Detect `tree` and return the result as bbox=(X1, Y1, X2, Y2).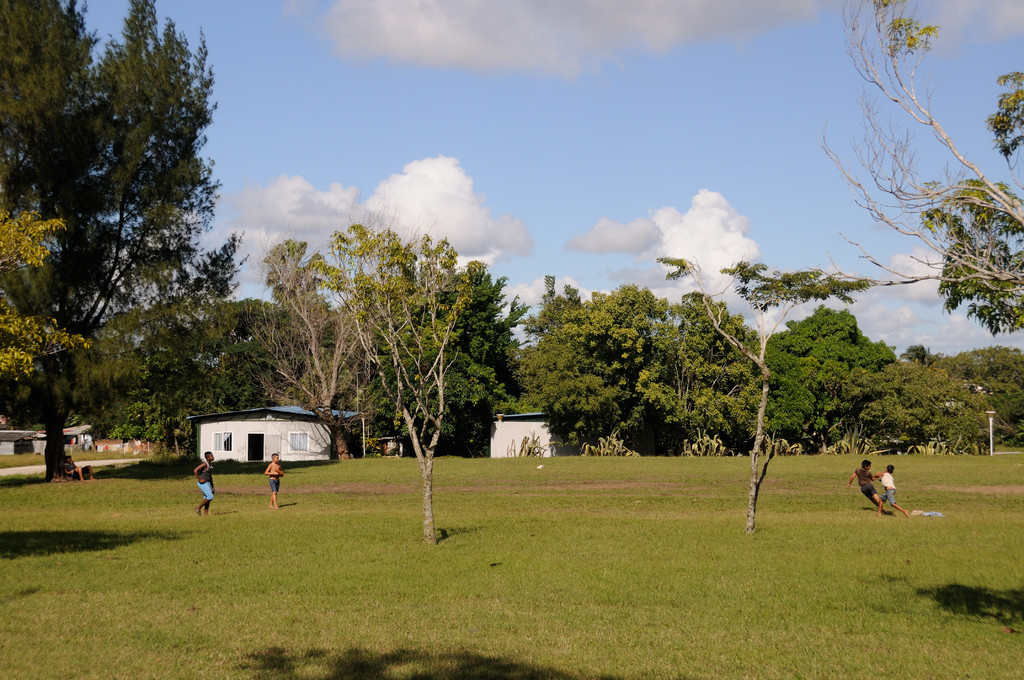
bbox=(653, 255, 879, 531).
